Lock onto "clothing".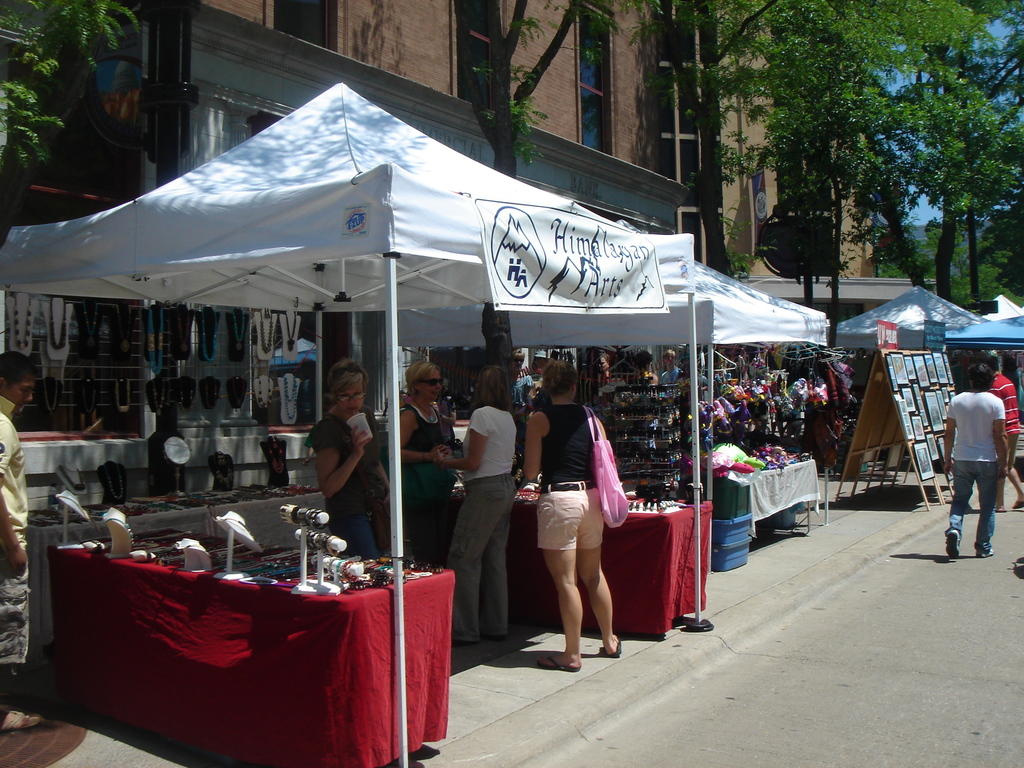
Locked: <region>657, 365, 682, 384</region>.
